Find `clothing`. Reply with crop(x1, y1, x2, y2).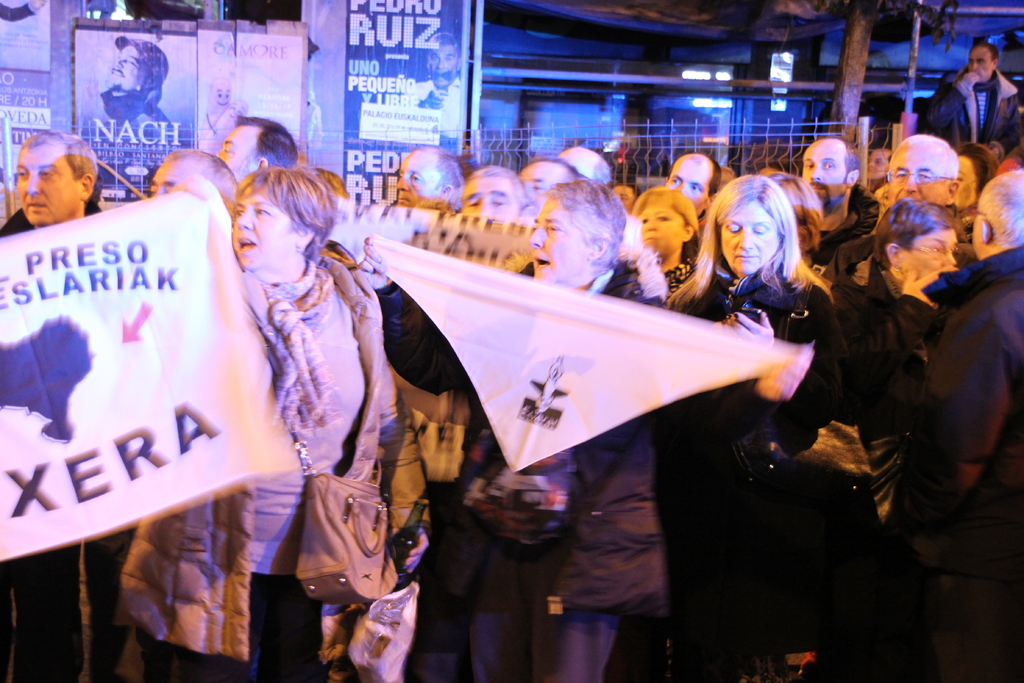
crop(372, 238, 737, 682).
